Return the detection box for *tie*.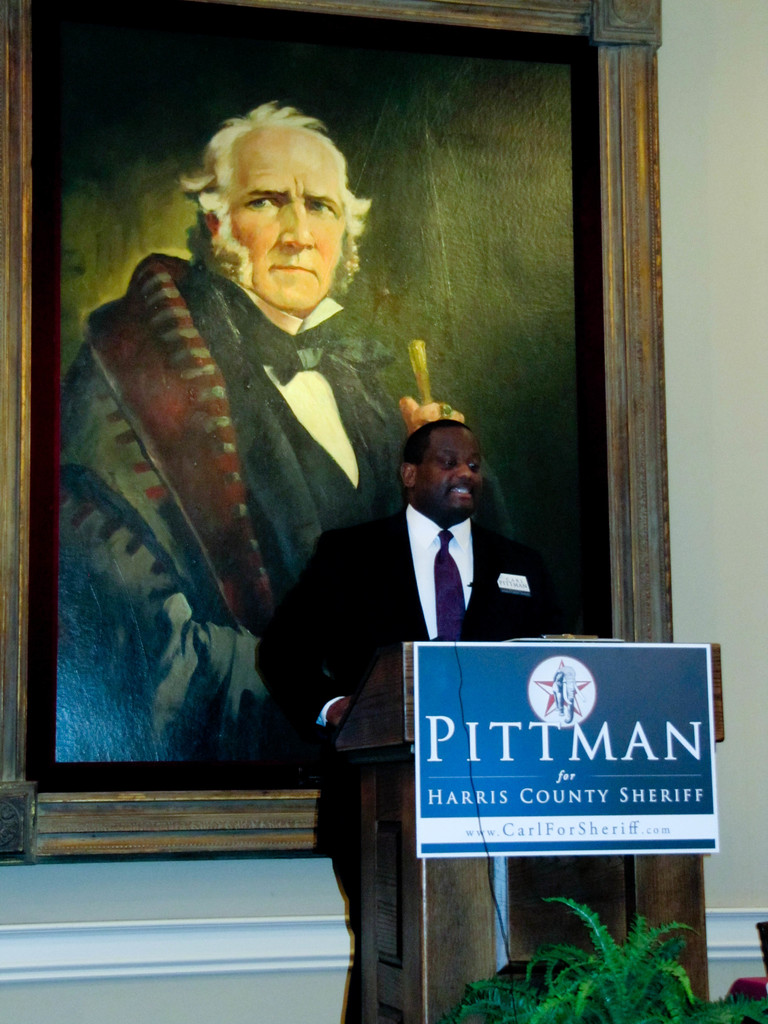
[x1=433, y1=529, x2=473, y2=645].
